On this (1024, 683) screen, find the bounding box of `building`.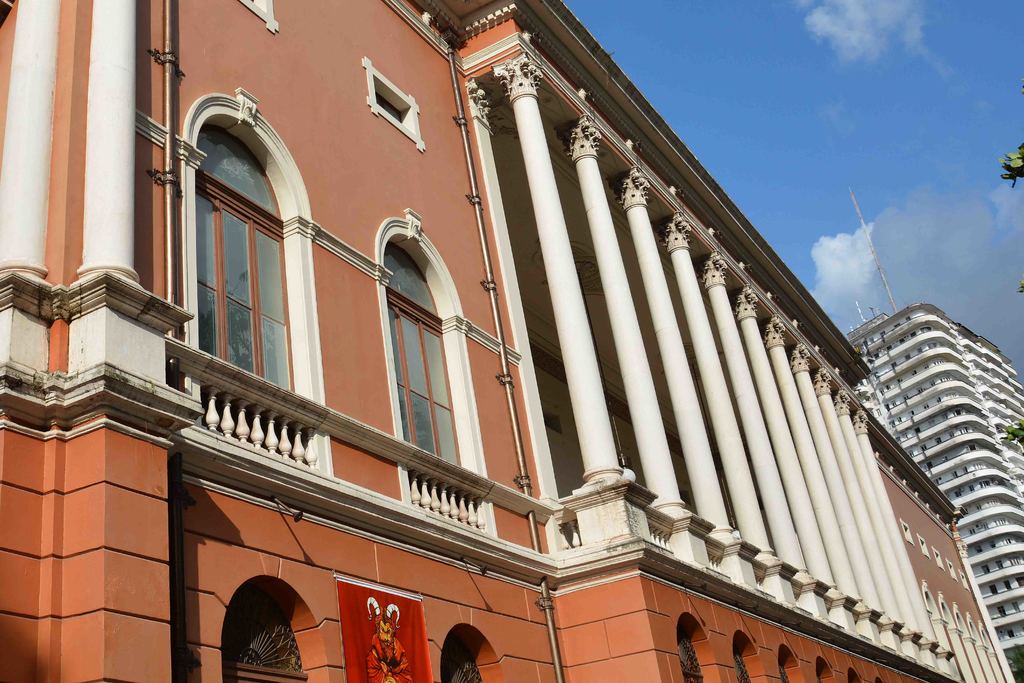
Bounding box: (0,0,1016,682).
